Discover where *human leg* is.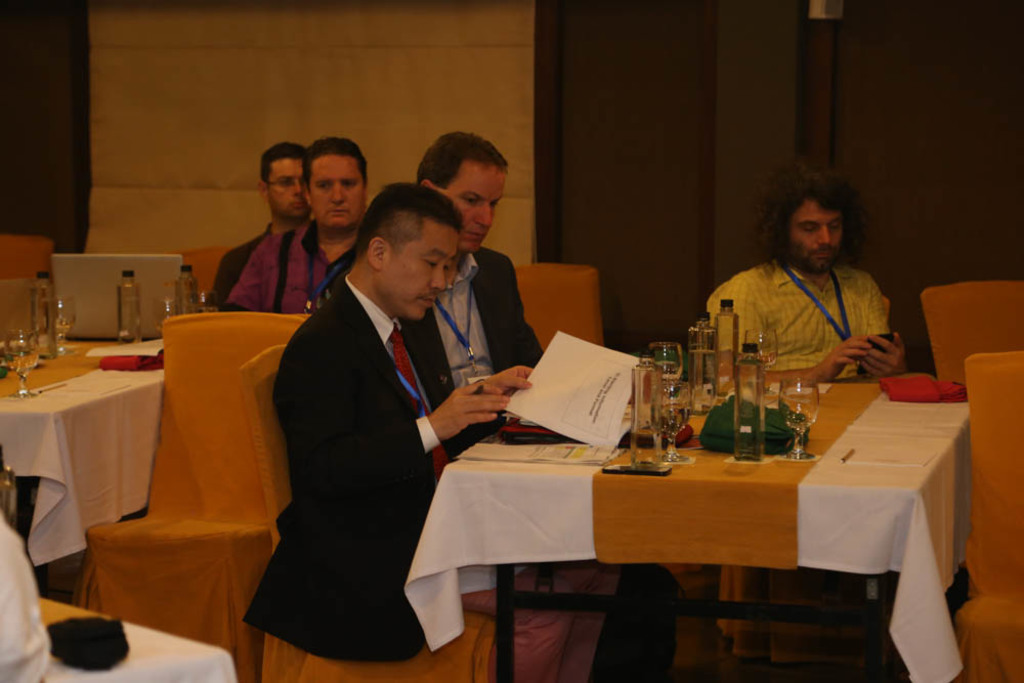
Discovered at detection(592, 557, 686, 682).
